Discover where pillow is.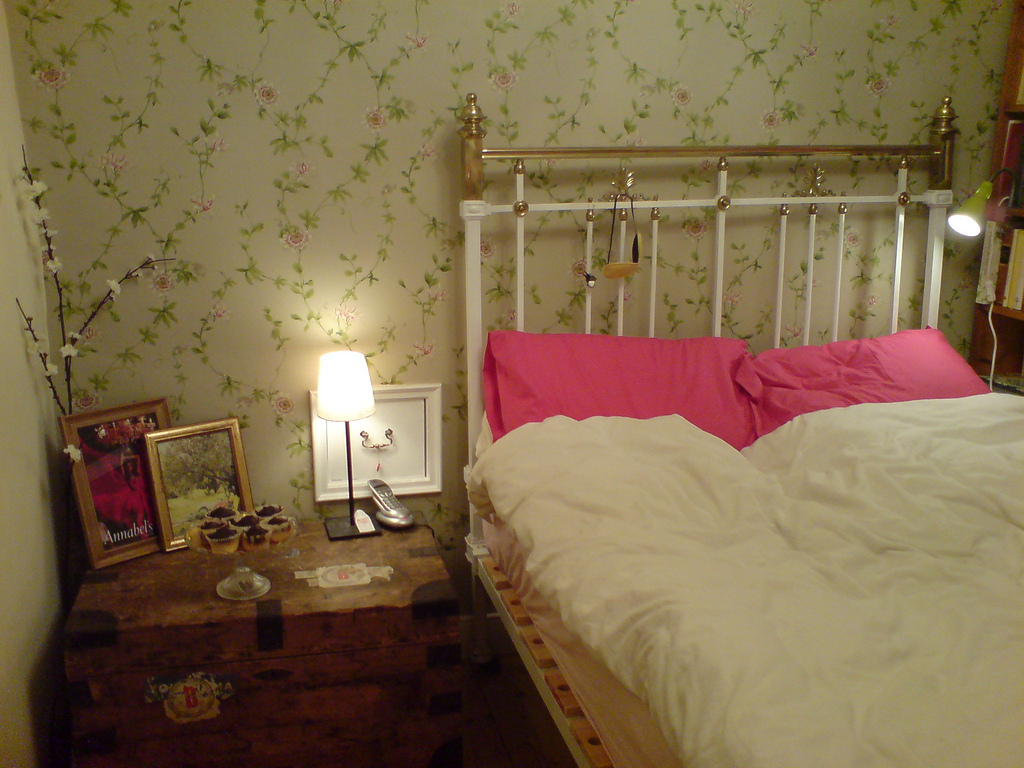
Discovered at (484,325,747,461).
